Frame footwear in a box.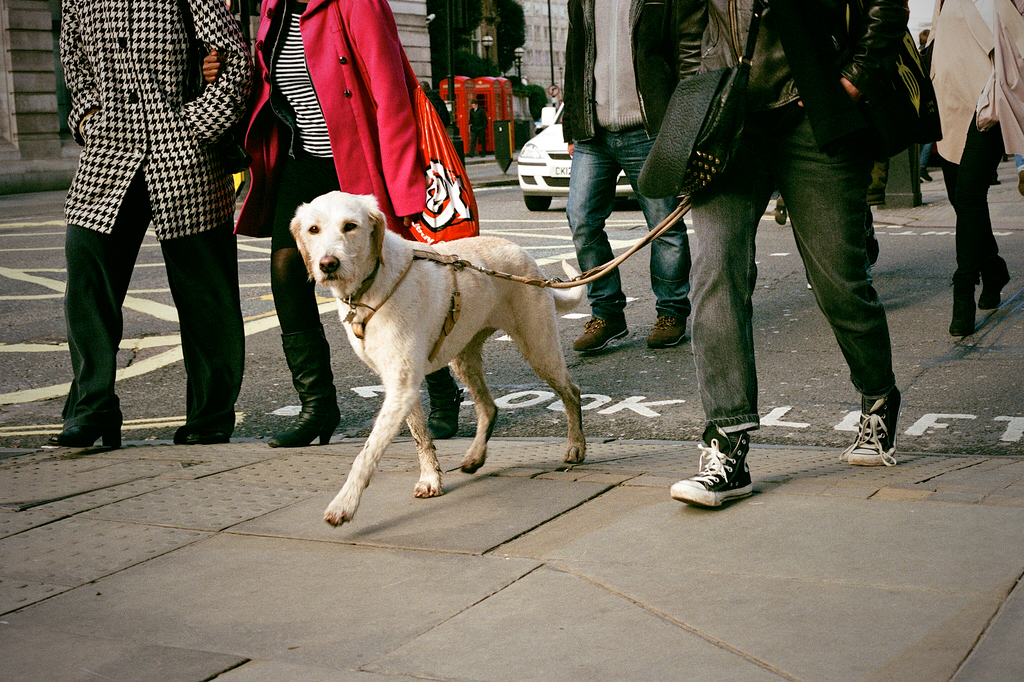
x1=60 y1=419 x2=125 y2=447.
